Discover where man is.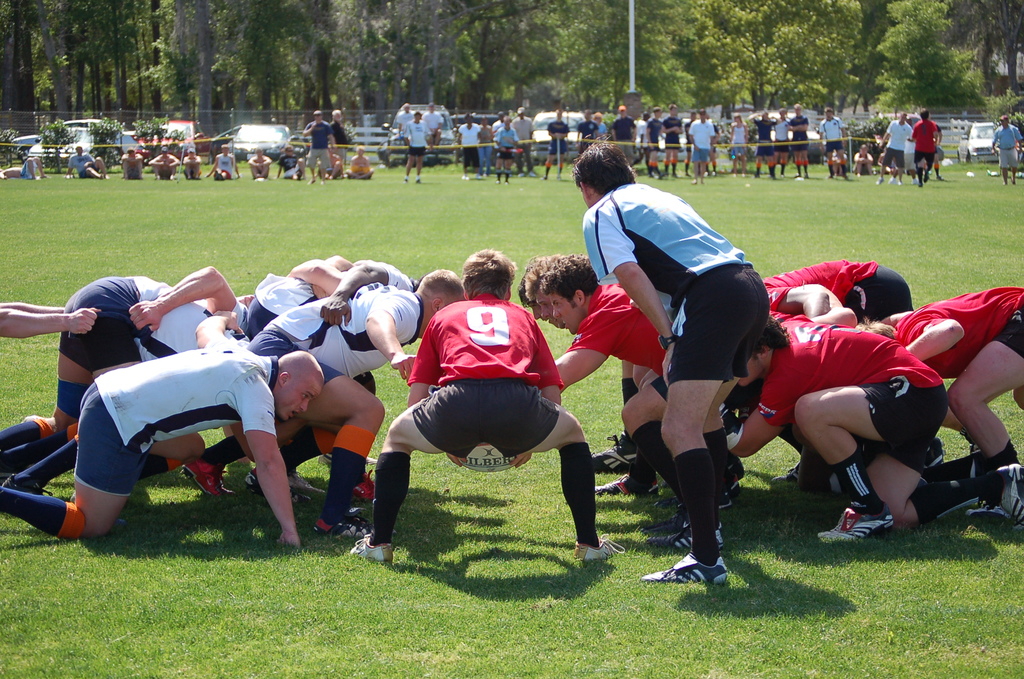
Discovered at (877,111,912,187).
